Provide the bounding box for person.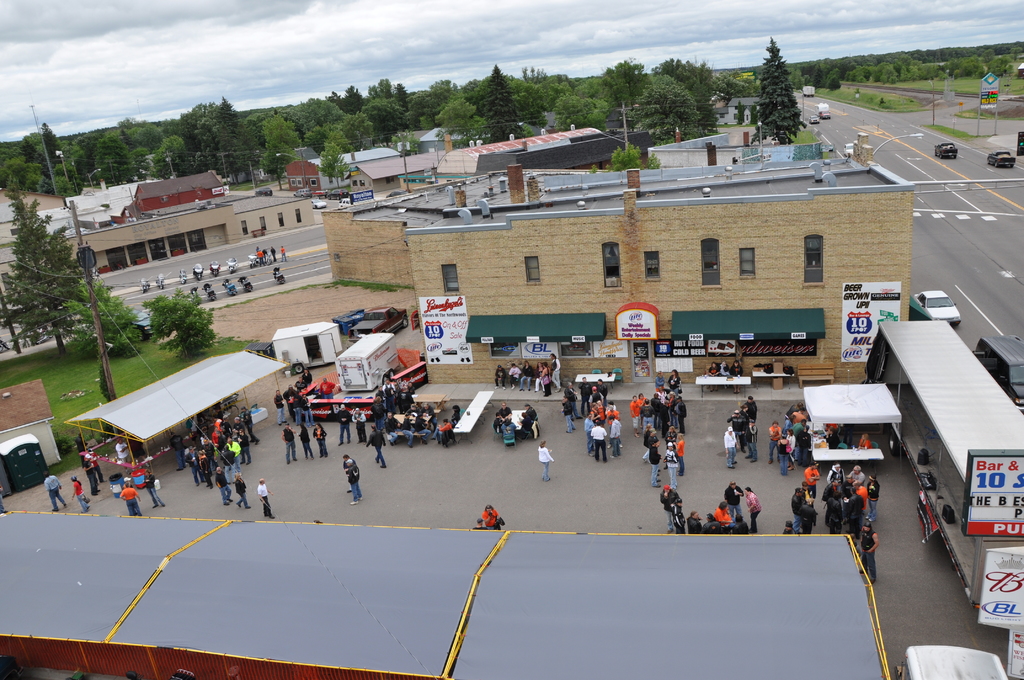
[144,466,165,508].
